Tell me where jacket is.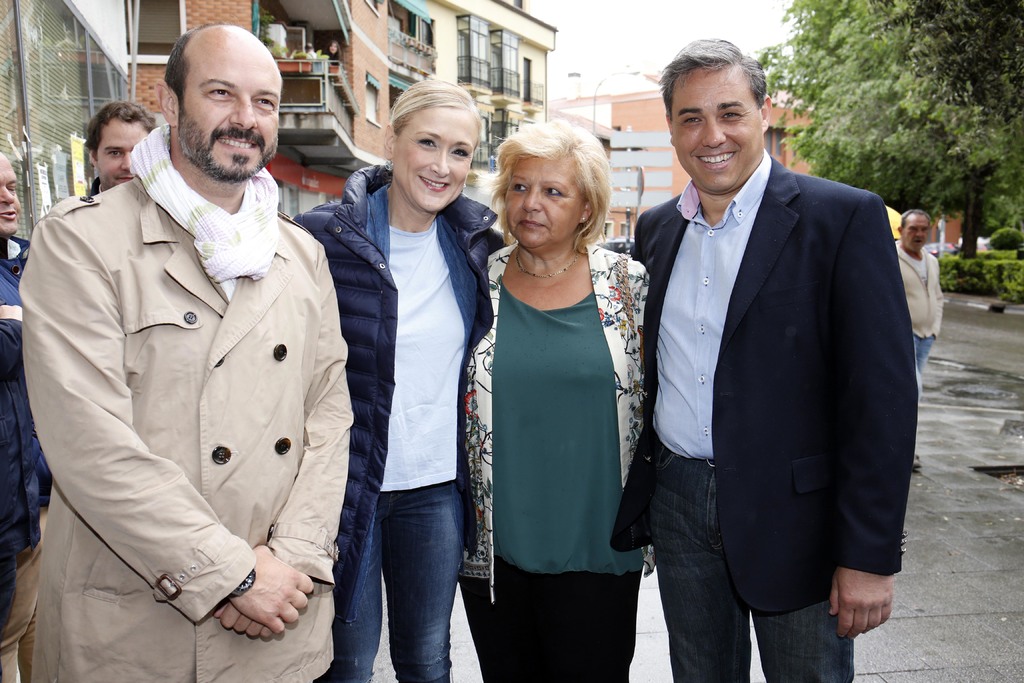
jacket is at (19, 174, 353, 682).
